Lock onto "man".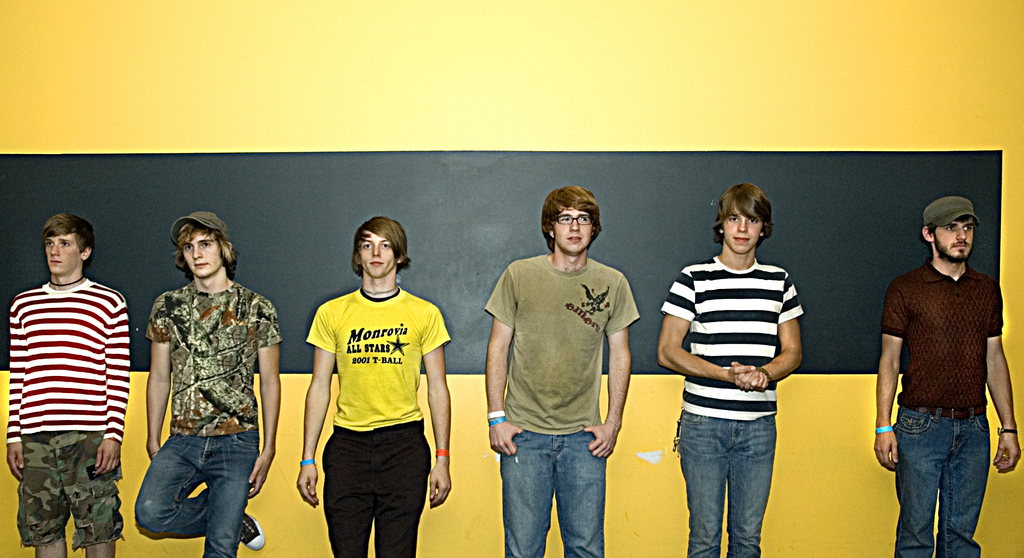
Locked: BBox(127, 212, 278, 557).
